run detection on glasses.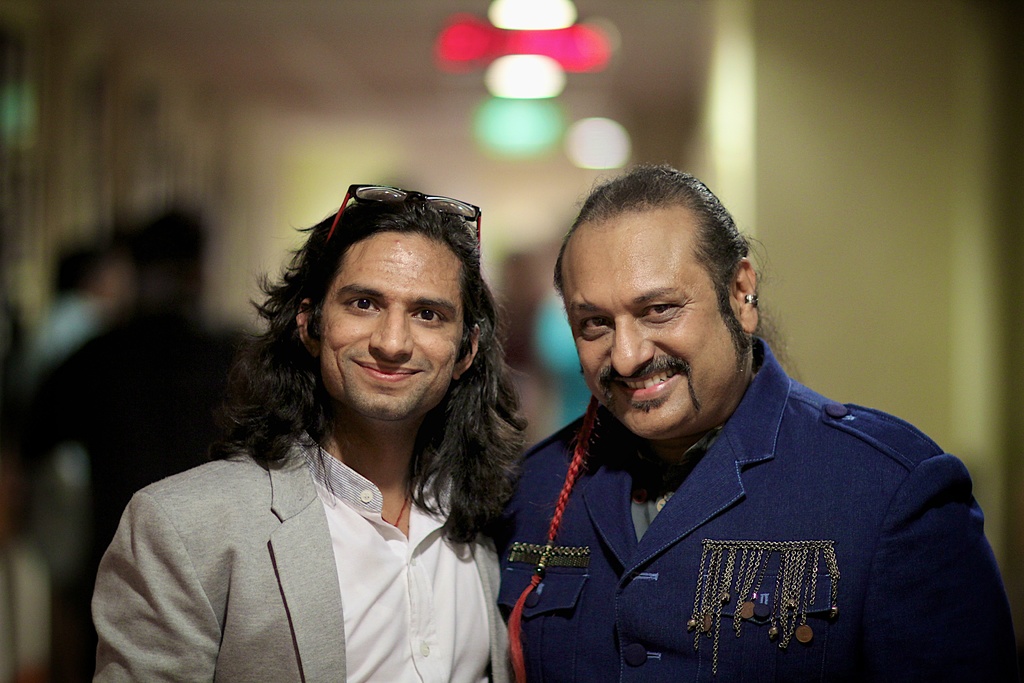
Result: rect(330, 184, 484, 272).
